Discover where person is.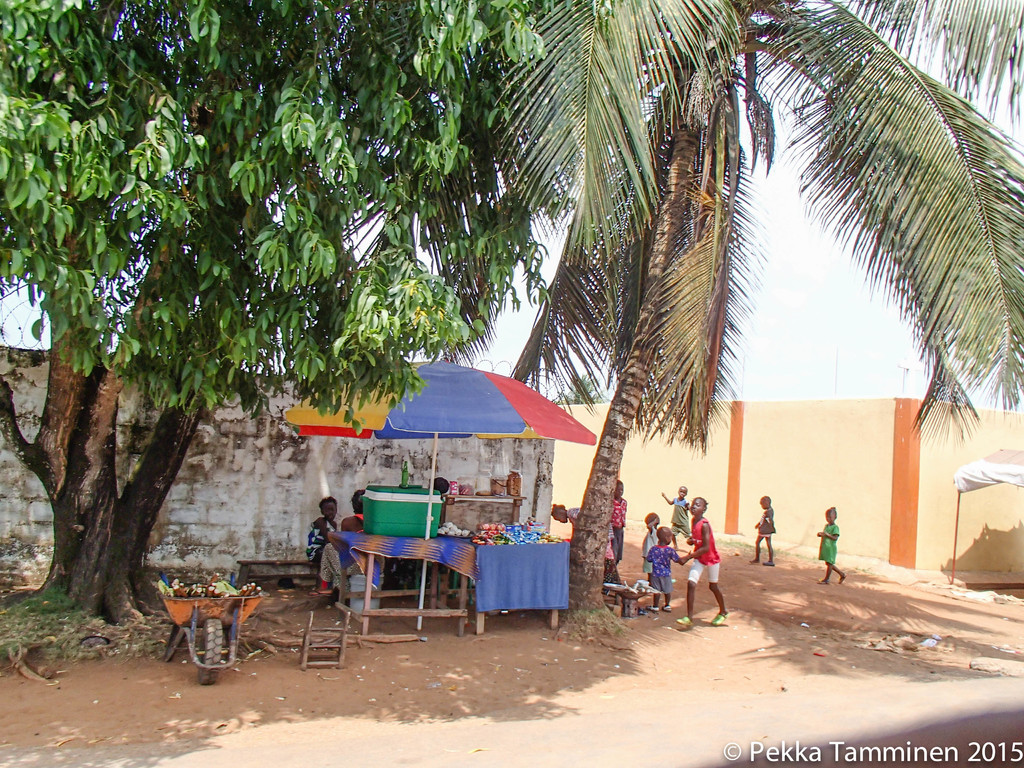
Discovered at box=[755, 495, 777, 563].
